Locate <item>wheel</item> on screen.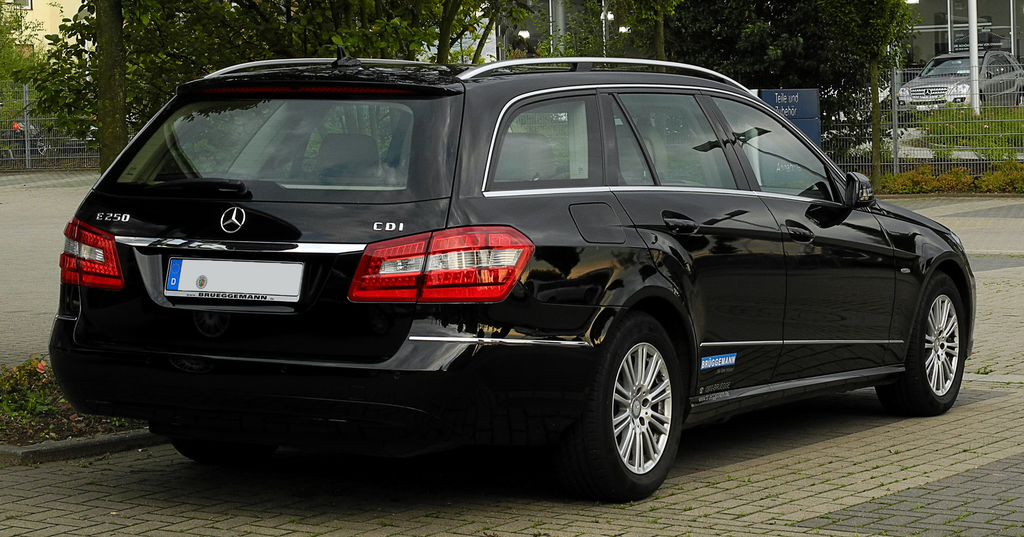
On screen at x1=861, y1=271, x2=968, y2=418.
